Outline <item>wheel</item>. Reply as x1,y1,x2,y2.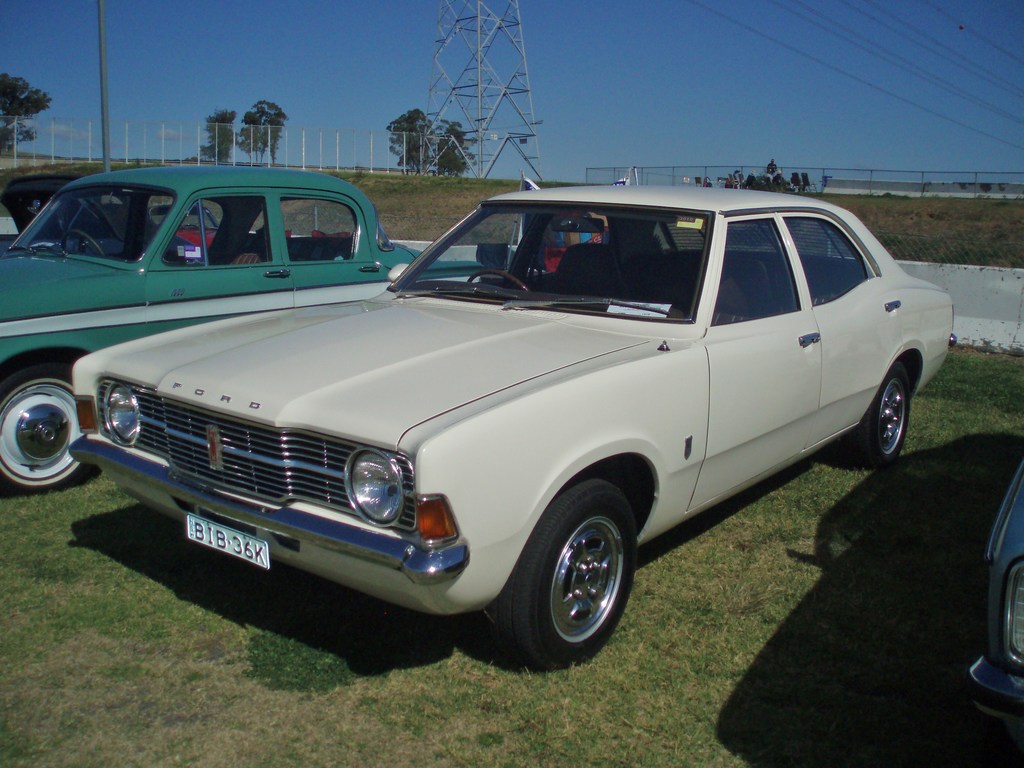
52,219,113,264.
